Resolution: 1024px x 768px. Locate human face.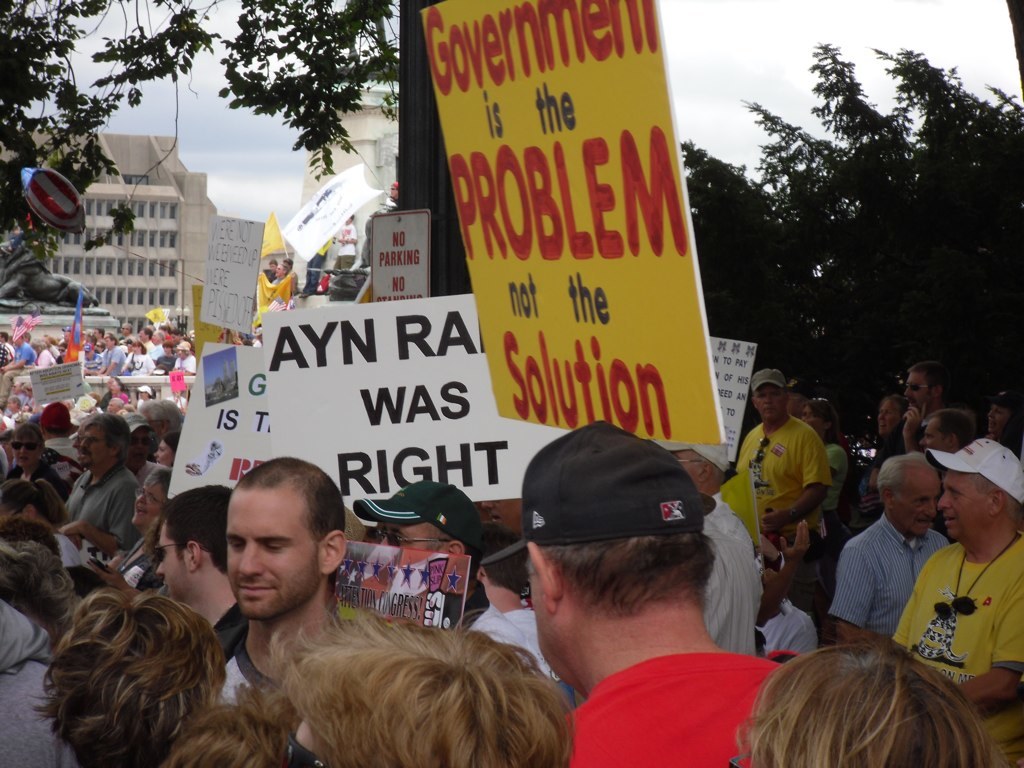
bbox(267, 259, 276, 271).
